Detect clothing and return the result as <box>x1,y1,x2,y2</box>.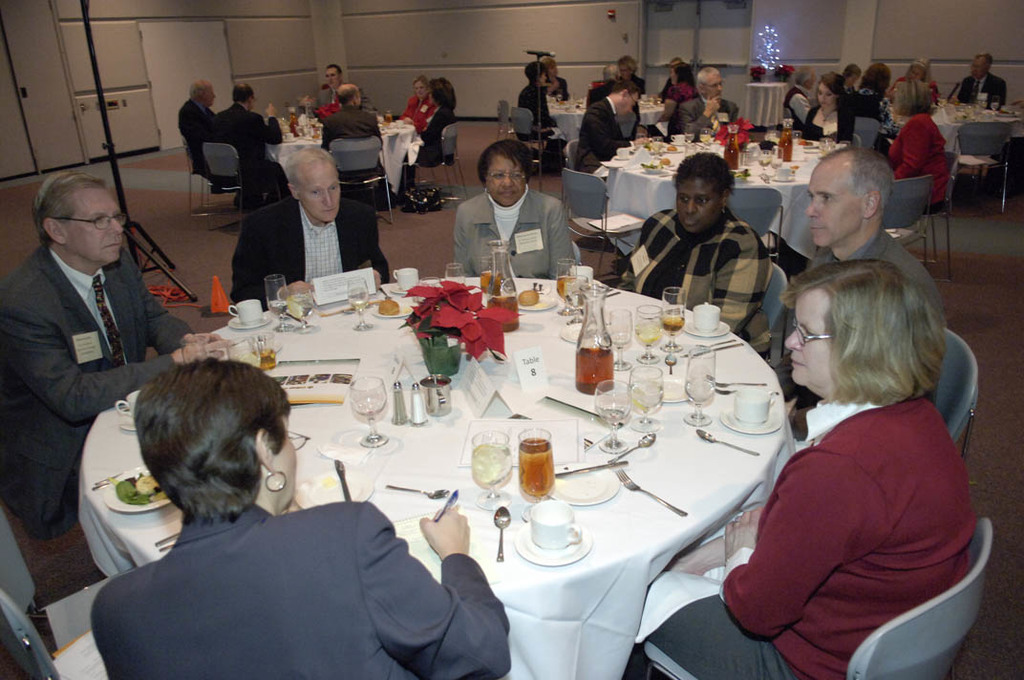
<box>885,113,951,208</box>.
